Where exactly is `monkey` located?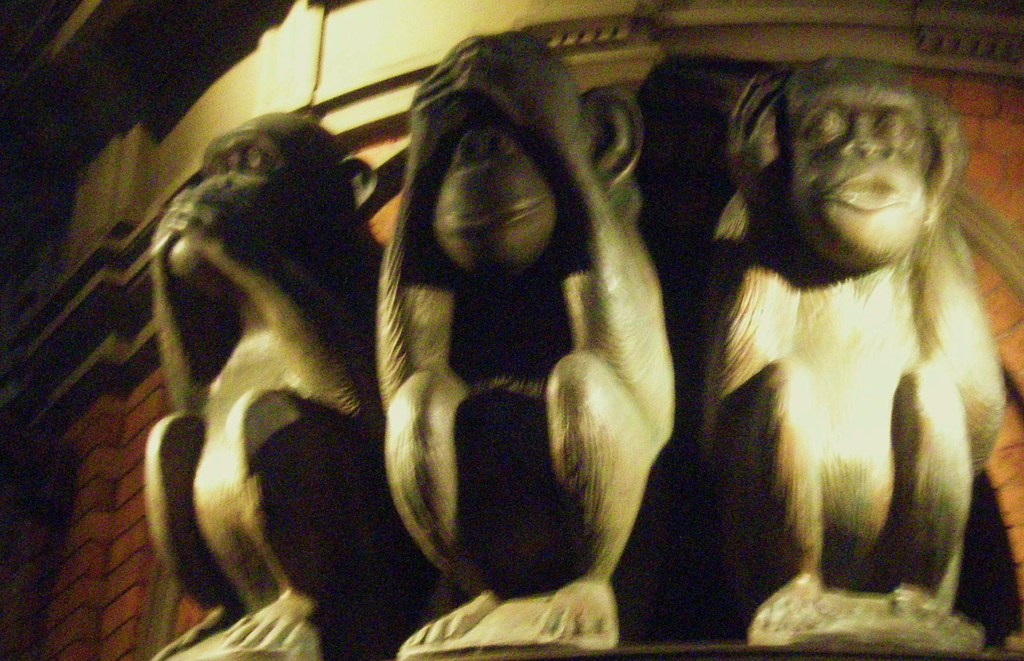
Its bounding box is locate(151, 115, 387, 653).
